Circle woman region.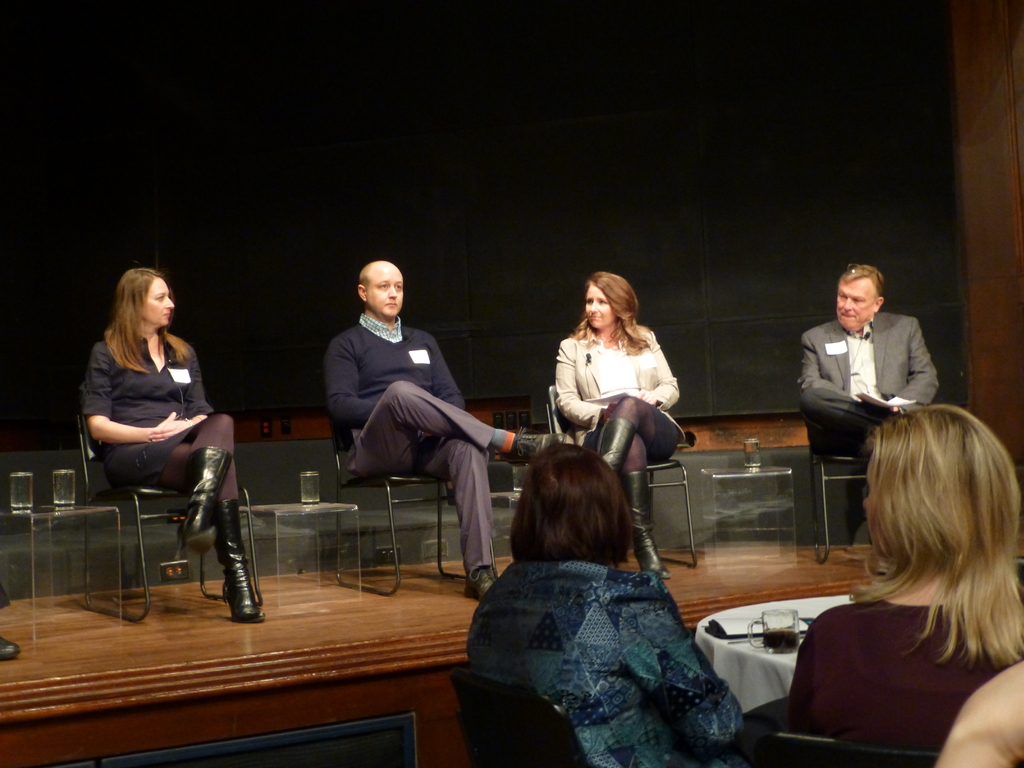
Region: 68/268/238/583.
